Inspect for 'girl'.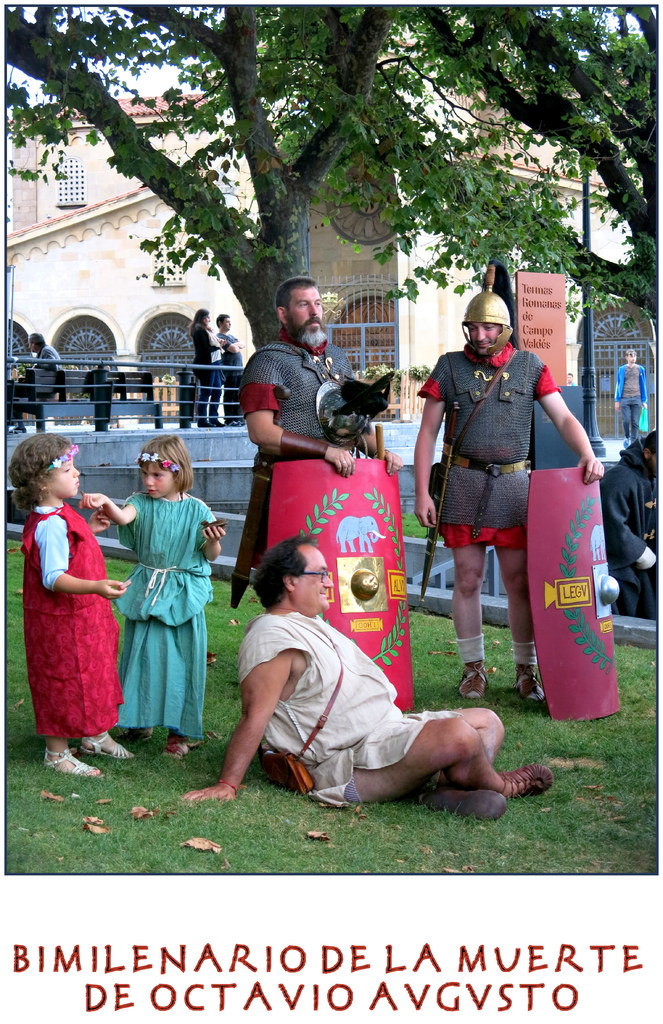
Inspection: <bbox>79, 433, 222, 756</bbox>.
